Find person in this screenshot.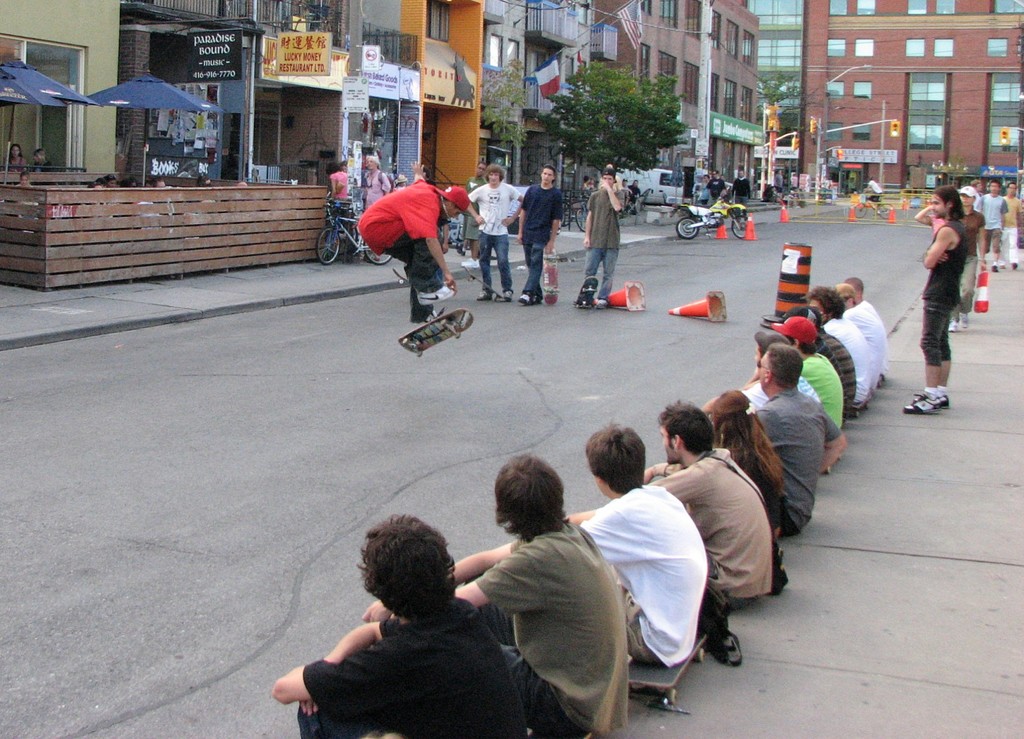
The bounding box for person is (left=355, top=157, right=472, bottom=322).
